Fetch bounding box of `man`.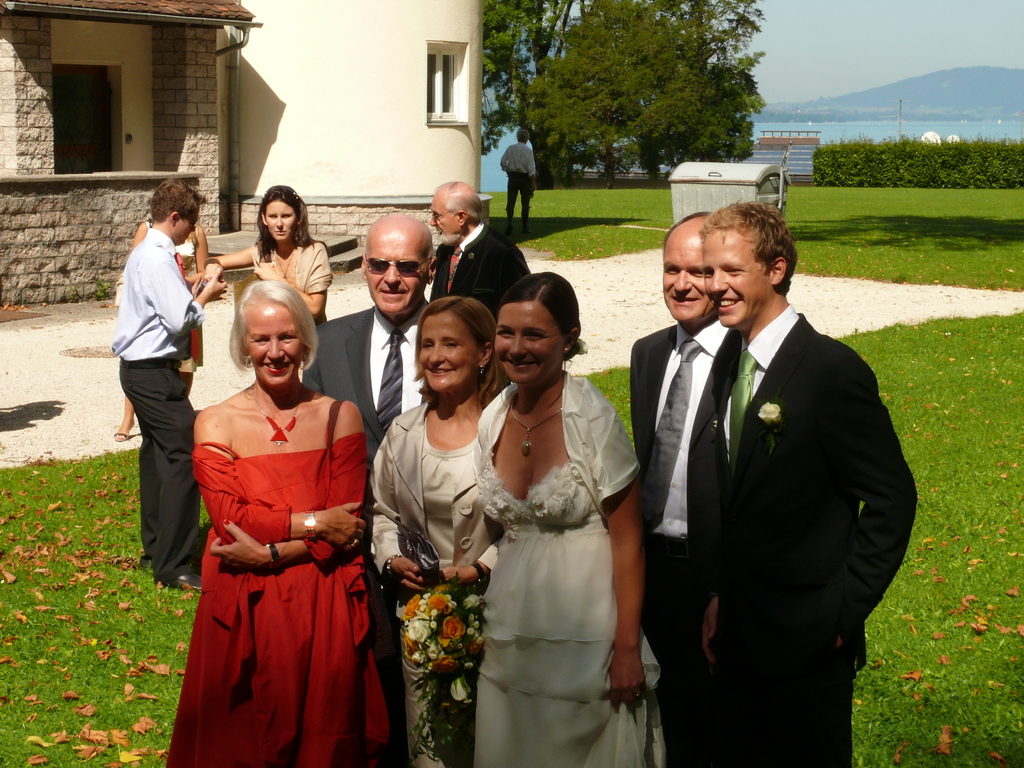
Bbox: [x1=426, y1=180, x2=536, y2=323].
